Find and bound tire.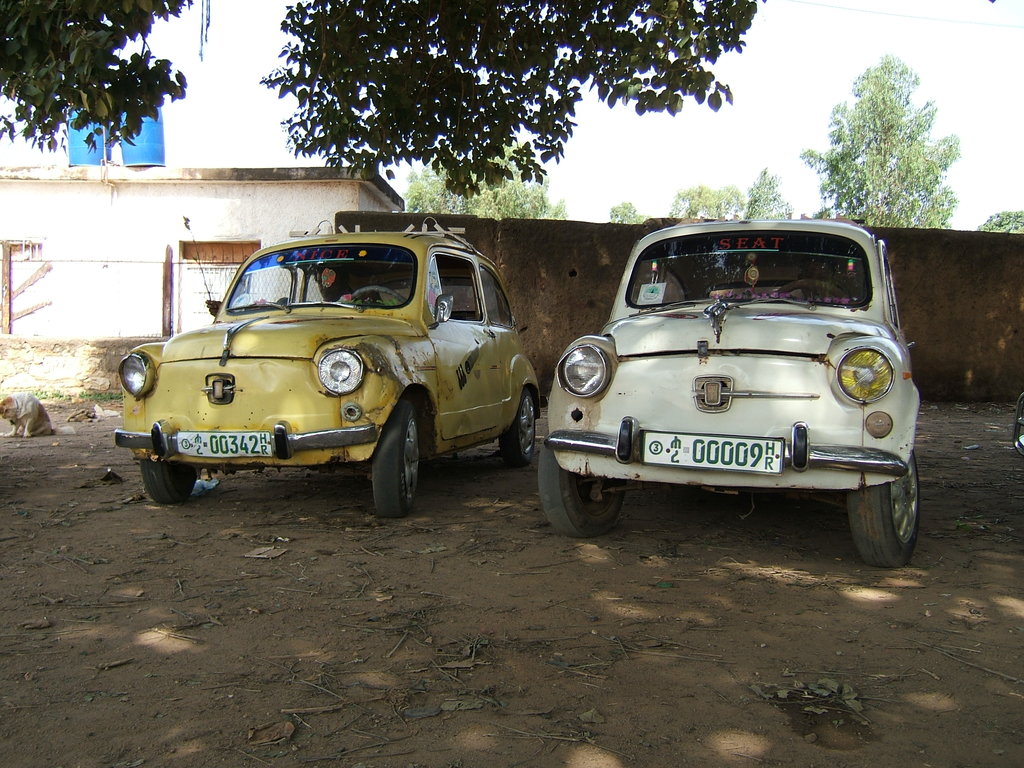
Bound: (x1=141, y1=459, x2=198, y2=504).
